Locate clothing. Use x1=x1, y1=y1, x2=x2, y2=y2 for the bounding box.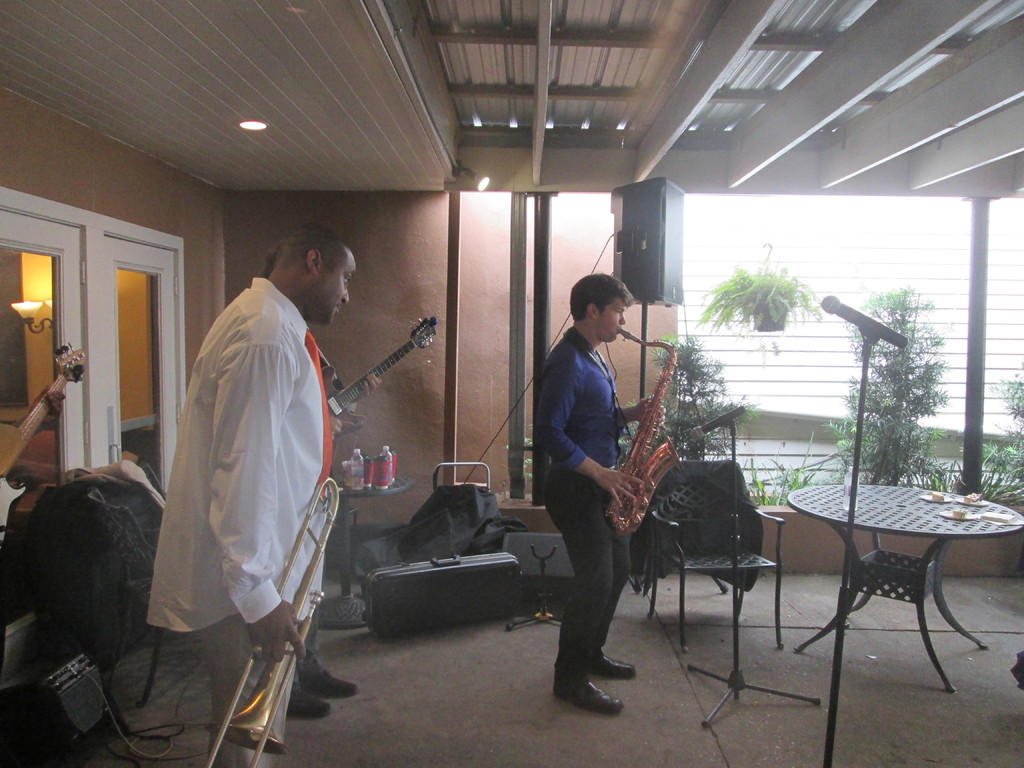
x1=532, y1=312, x2=630, y2=682.
